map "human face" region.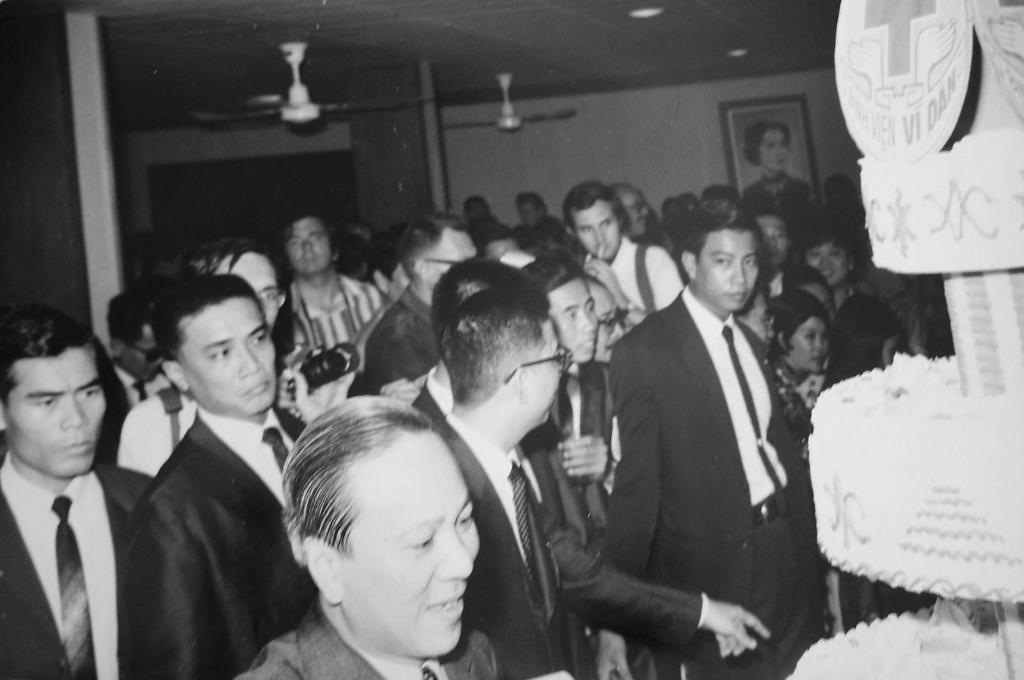
Mapped to <box>790,318,825,373</box>.
